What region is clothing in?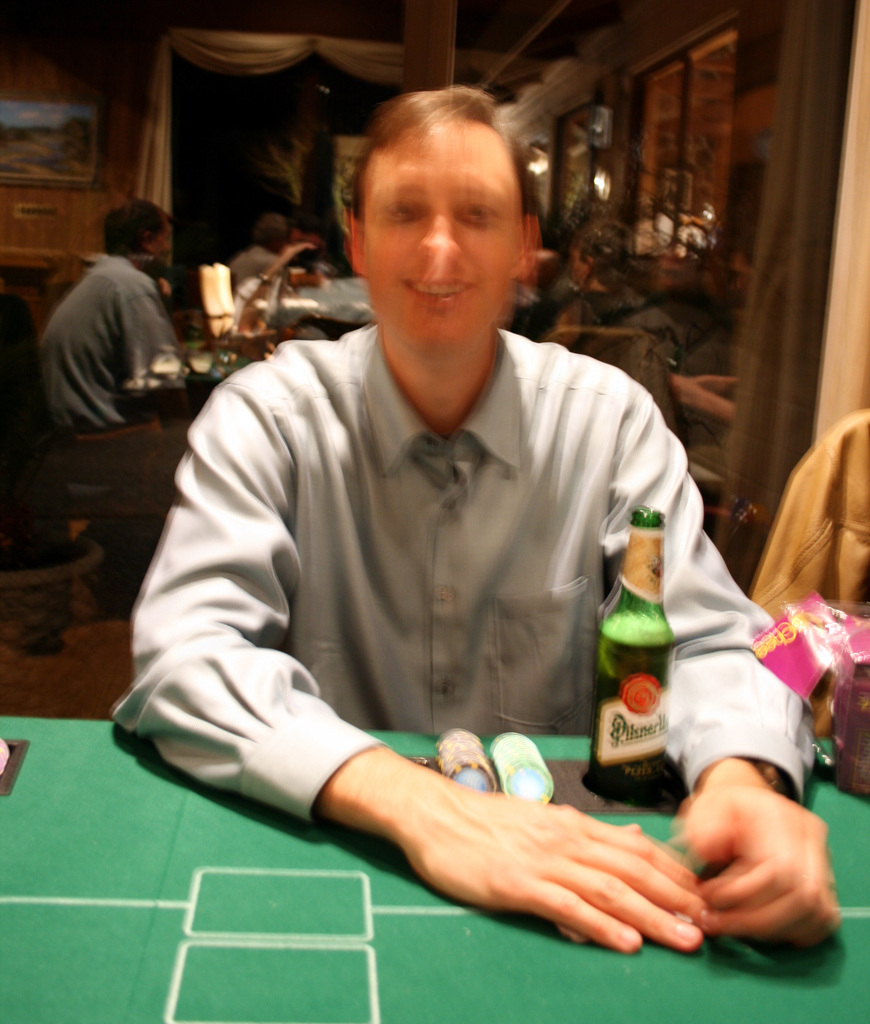
(x1=229, y1=245, x2=287, y2=292).
